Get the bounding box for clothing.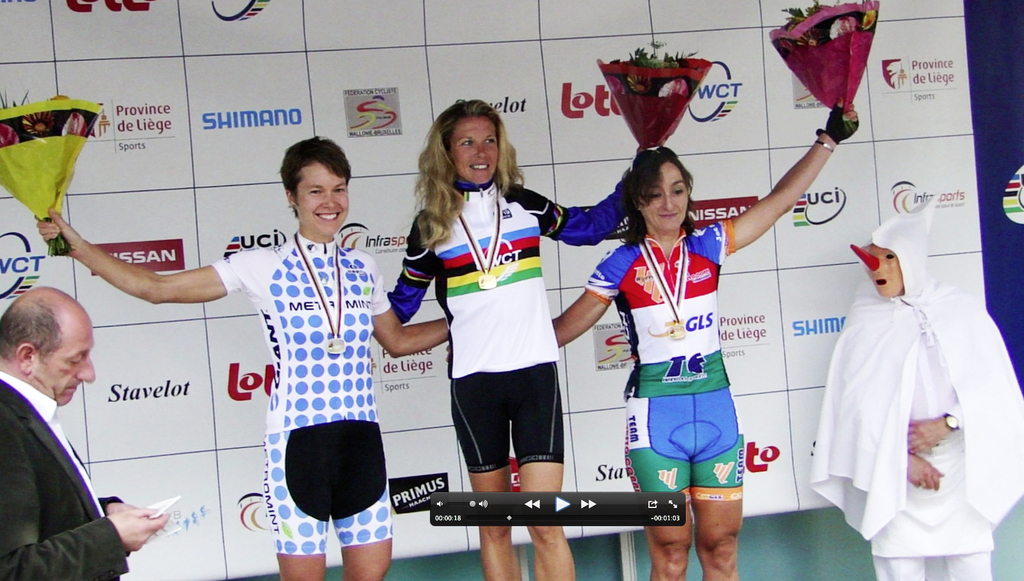
394:173:628:477.
